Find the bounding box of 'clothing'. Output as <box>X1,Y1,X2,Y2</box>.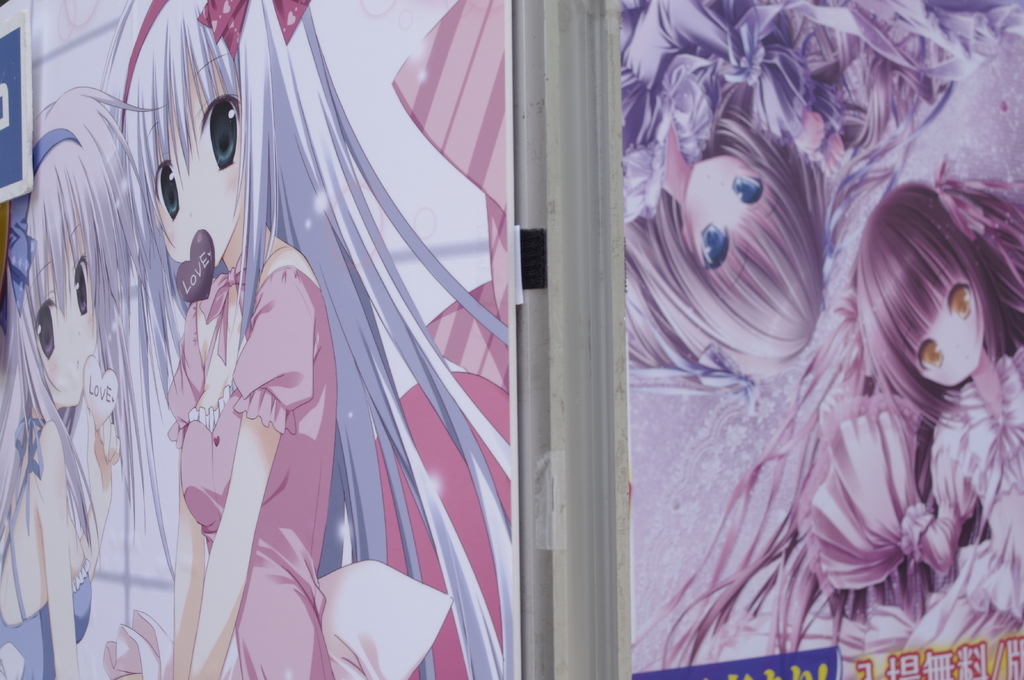
<box>18,367,179,679</box>.
